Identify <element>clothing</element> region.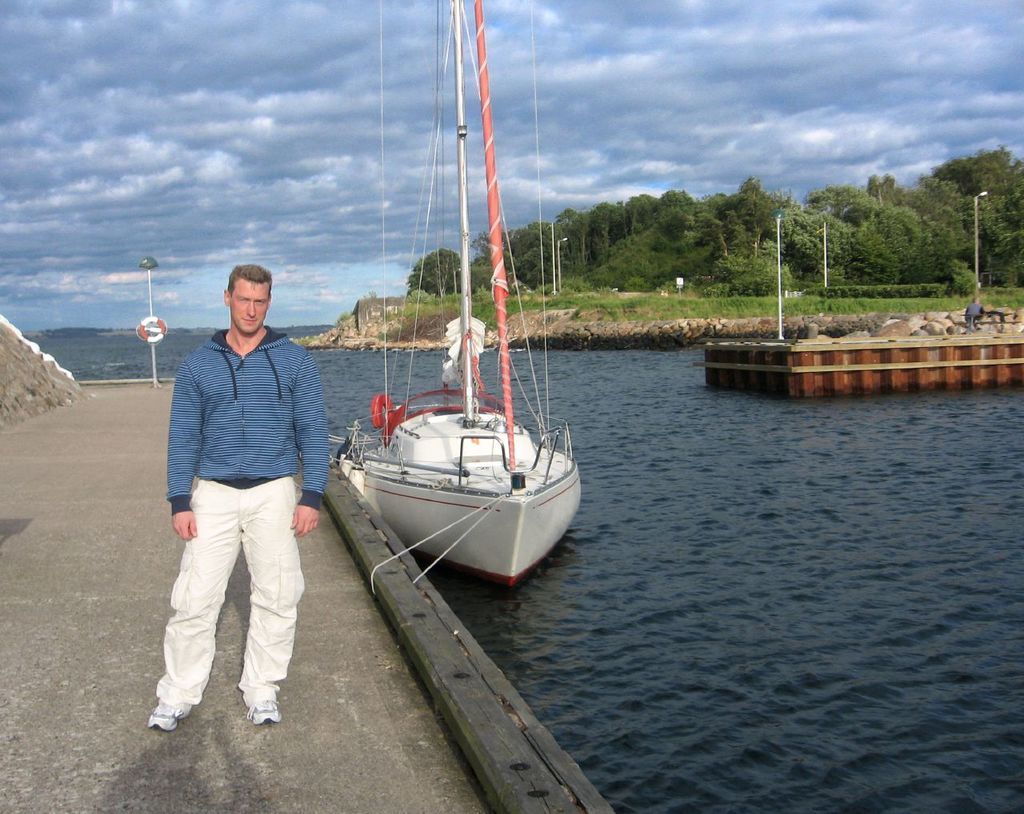
Region: rect(965, 304, 990, 331).
